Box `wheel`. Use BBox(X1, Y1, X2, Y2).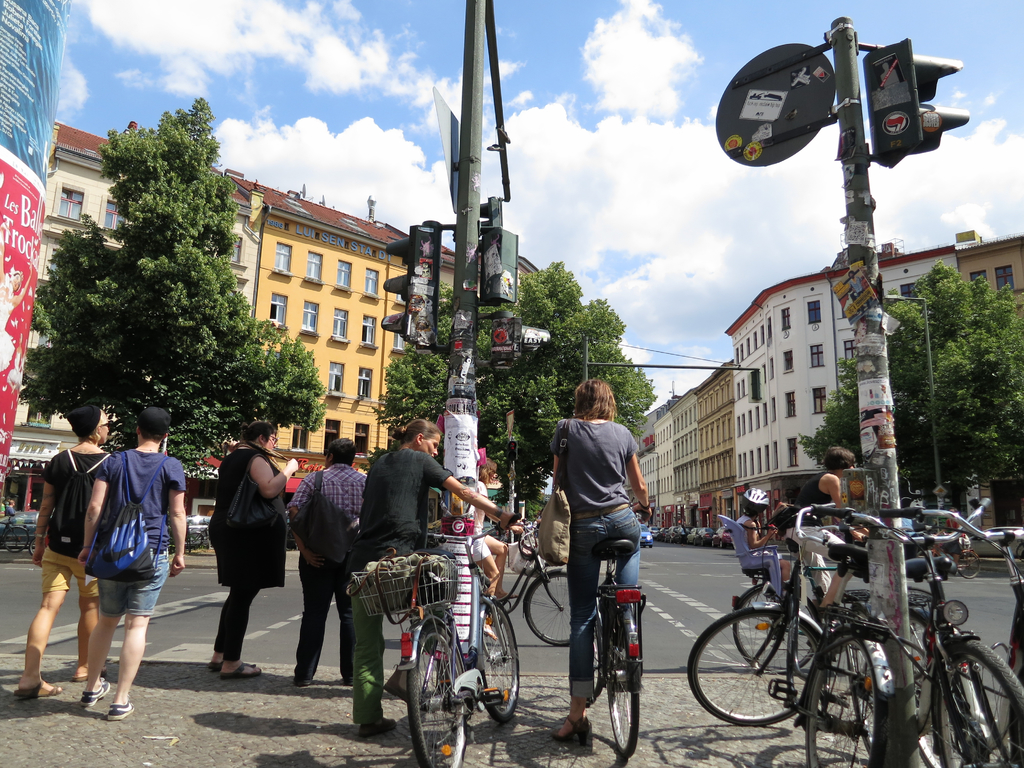
BBox(938, 639, 1023, 767).
